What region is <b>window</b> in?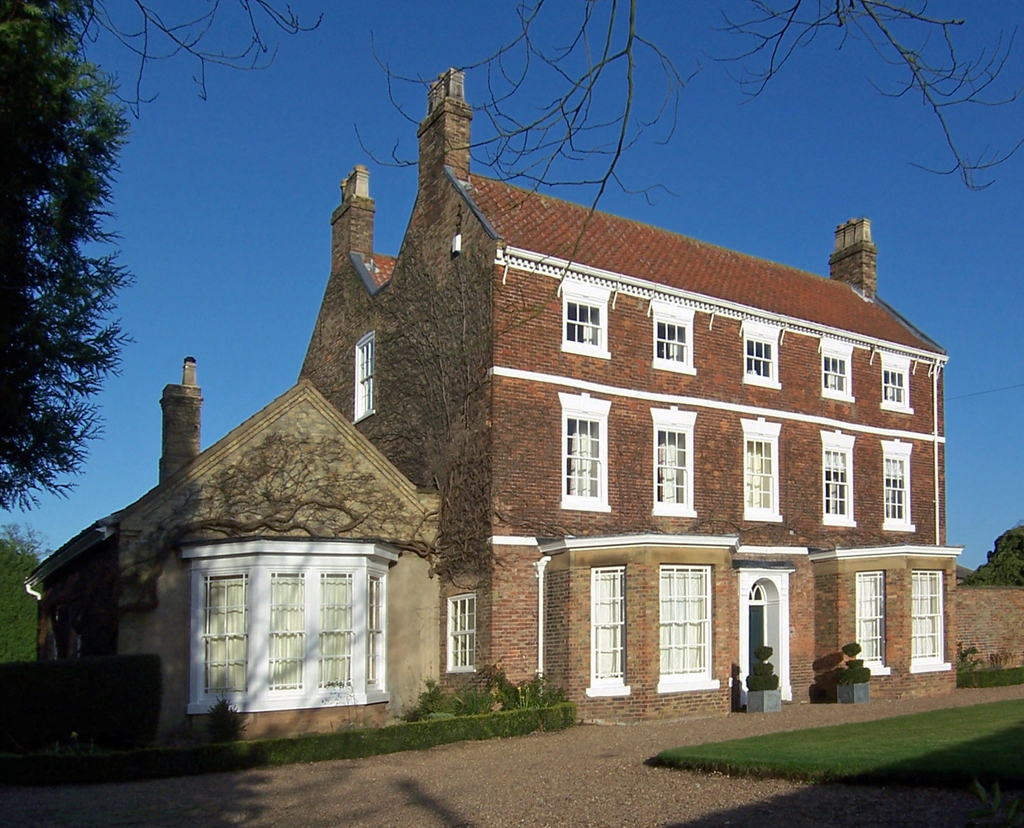
823,447,853,517.
